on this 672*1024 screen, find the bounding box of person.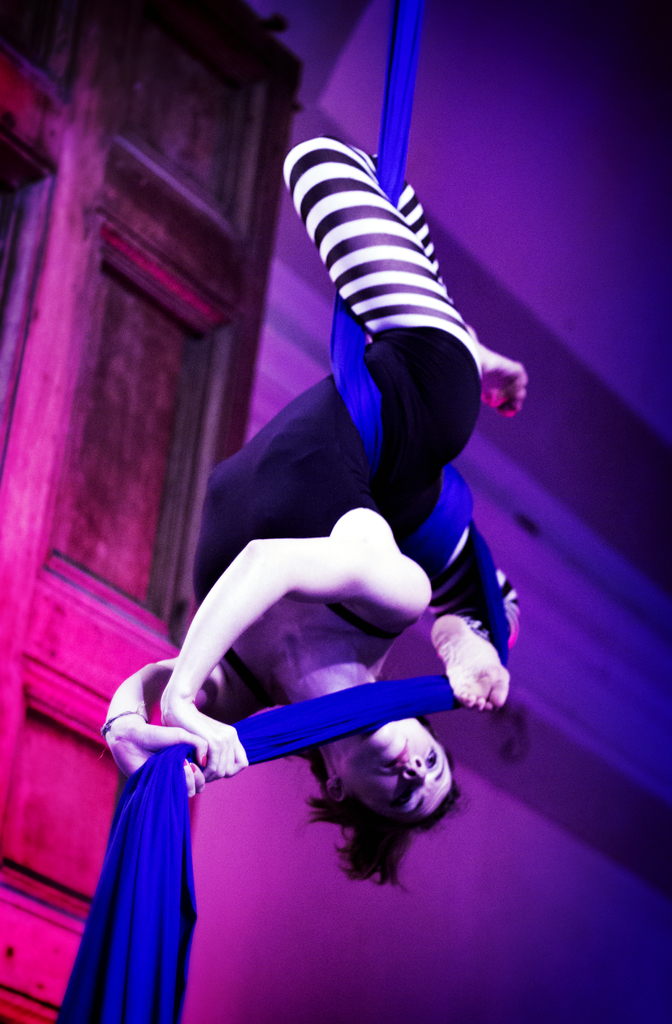
Bounding box: box=[104, 109, 544, 988].
